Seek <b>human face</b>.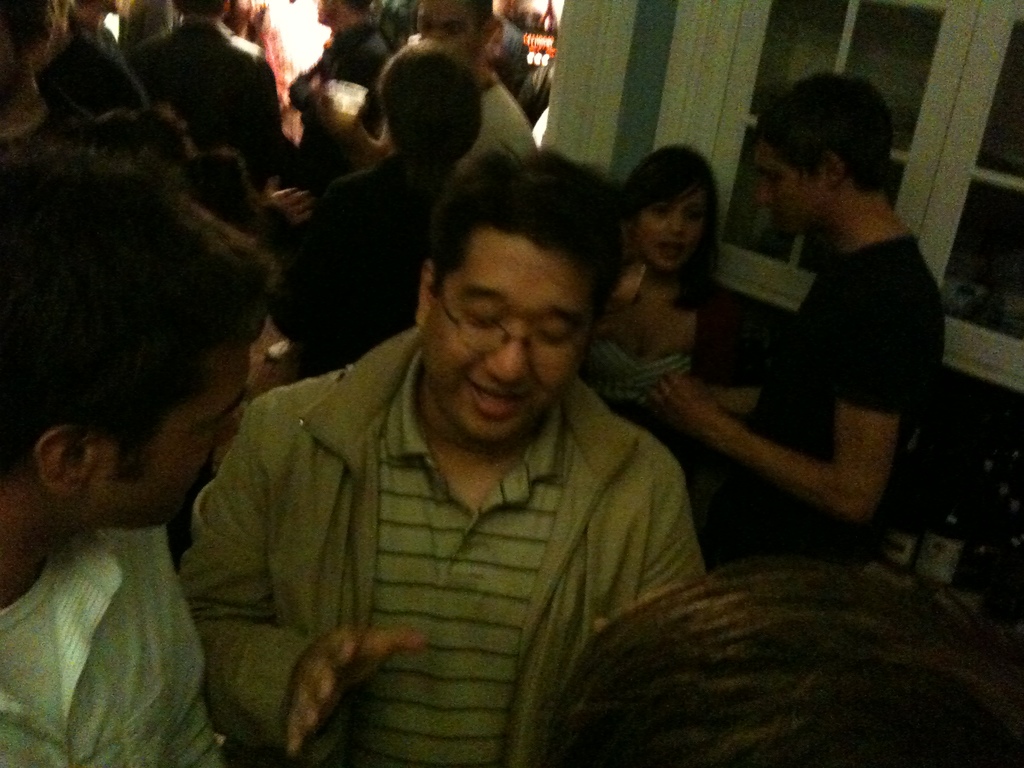
(x1=428, y1=248, x2=594, y2=445).
